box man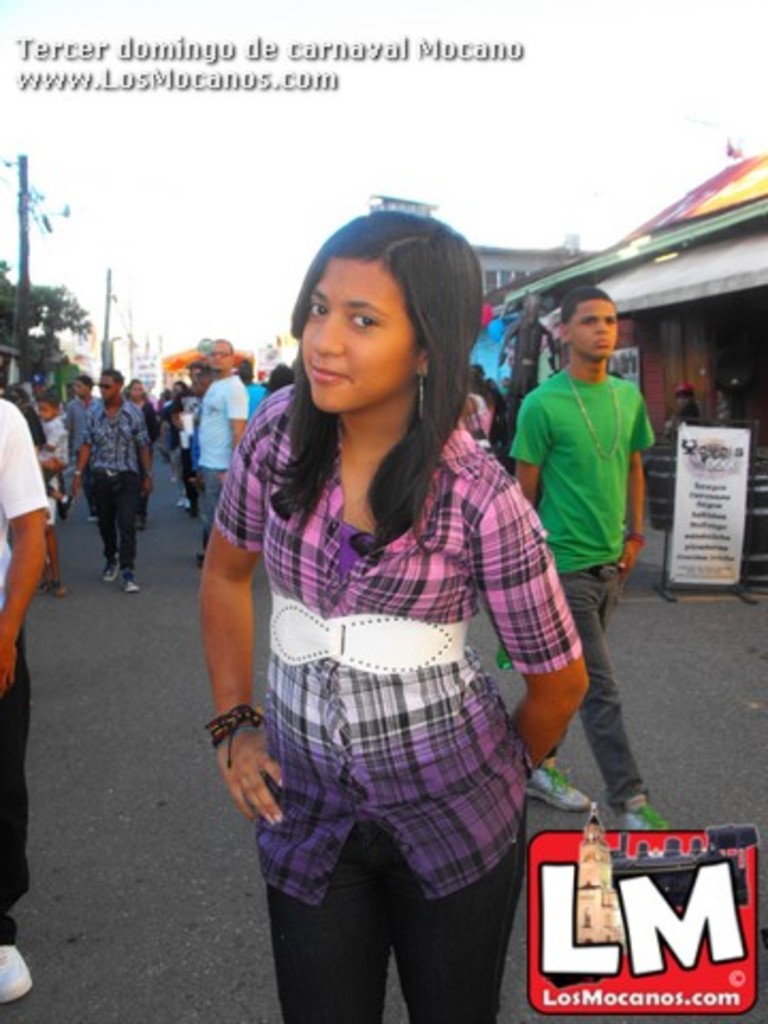
left=68, top=380, right=98, bottom=450
